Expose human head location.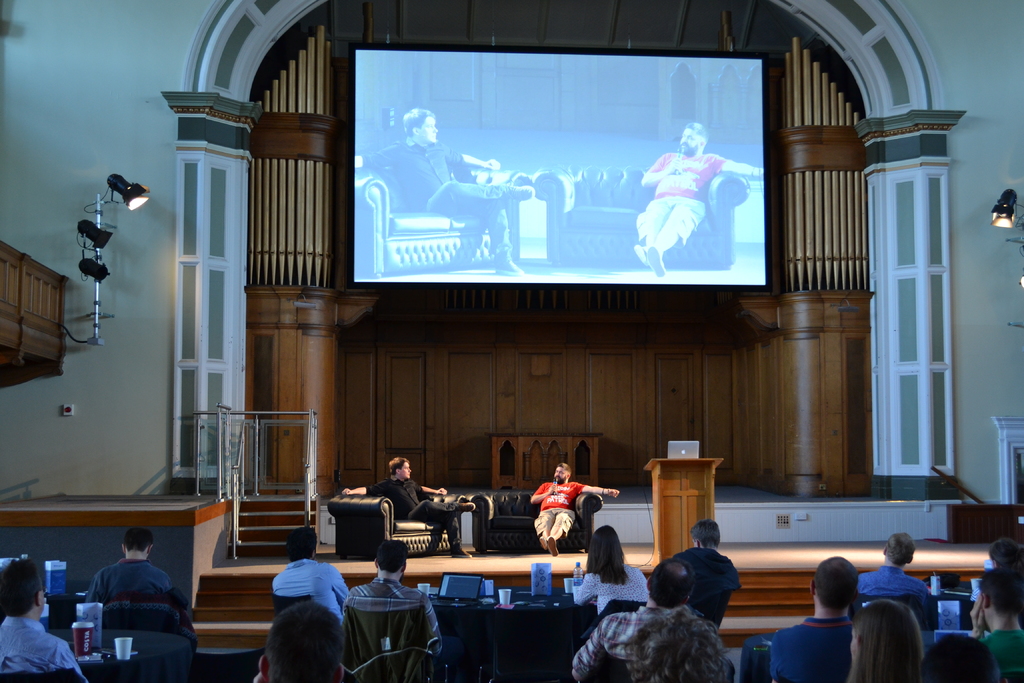
Exposed at (554,463,575,482).
